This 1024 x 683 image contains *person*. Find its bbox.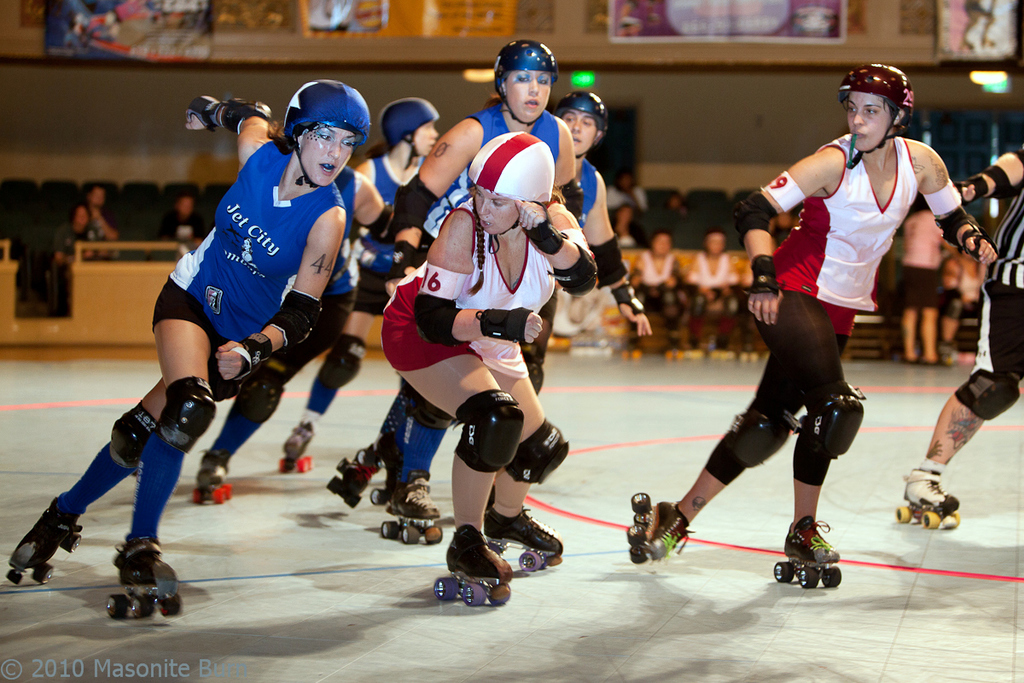
box(940, 241, 990, 357).
